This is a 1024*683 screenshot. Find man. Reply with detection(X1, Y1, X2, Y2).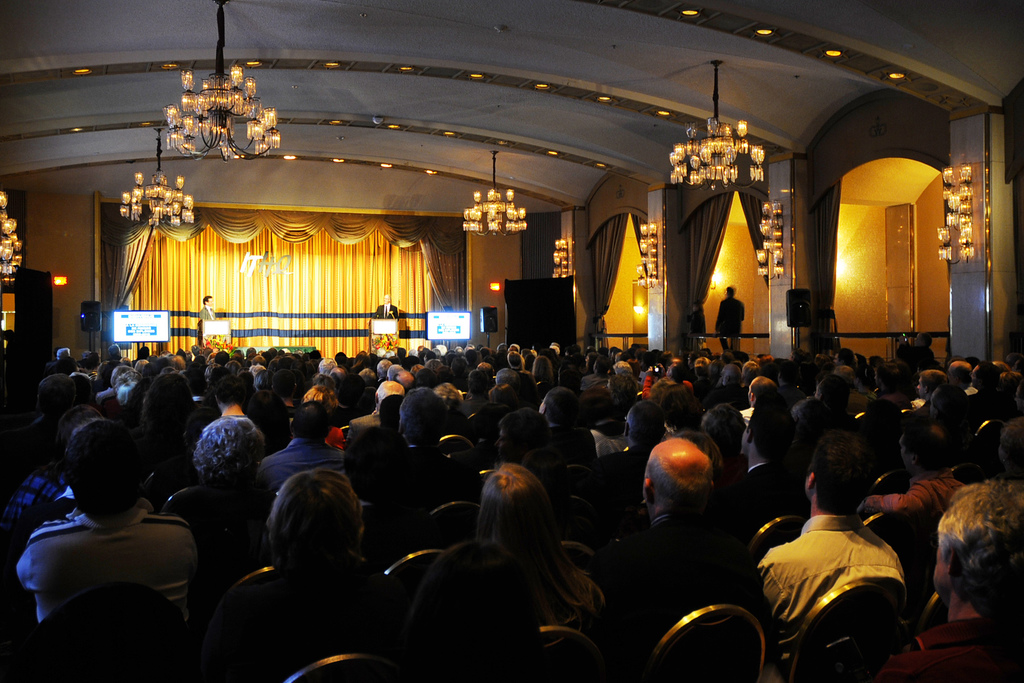
detection(202, 367, 271, 457).
